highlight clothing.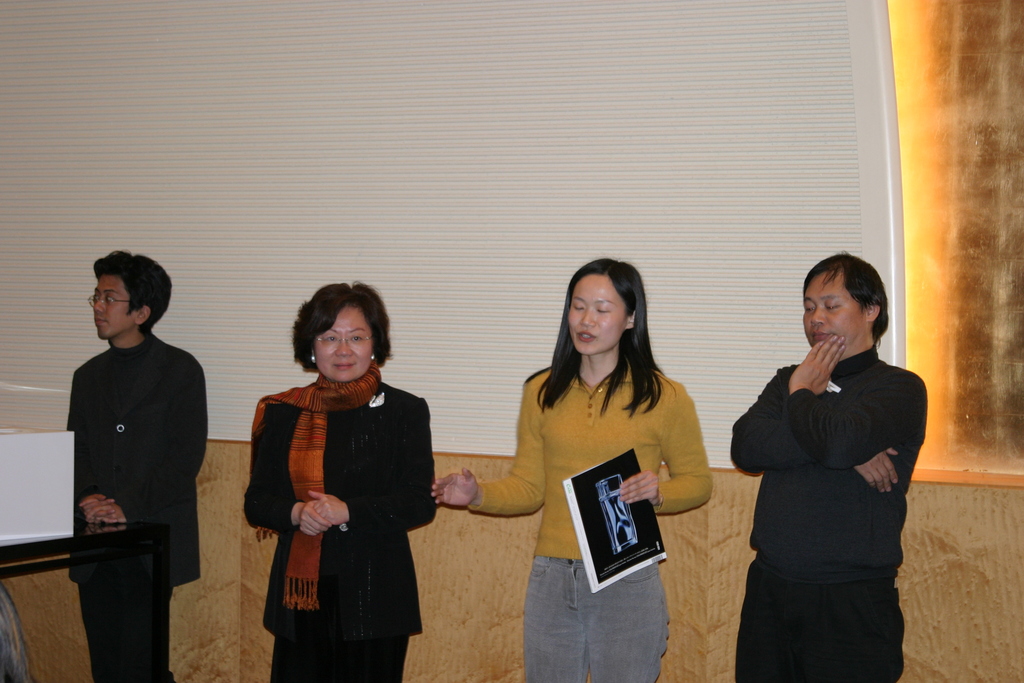
Highlighted region: bbox(472, 362, 714, 682).
